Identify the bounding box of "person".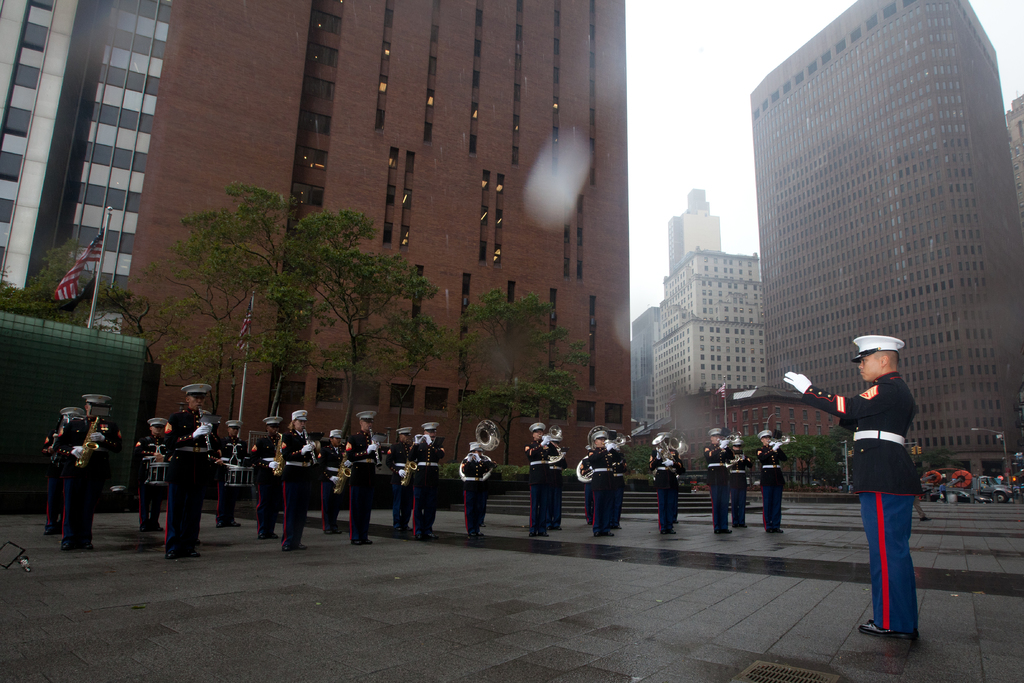
464, 443, 493, 532.
